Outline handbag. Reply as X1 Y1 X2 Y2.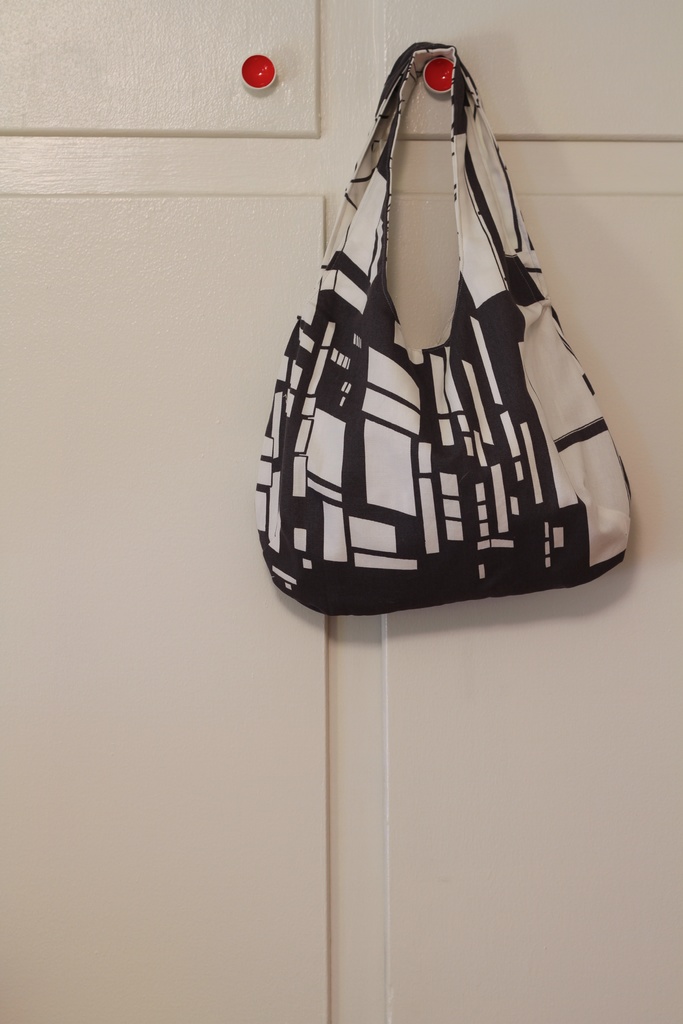
256 45 647 601.
